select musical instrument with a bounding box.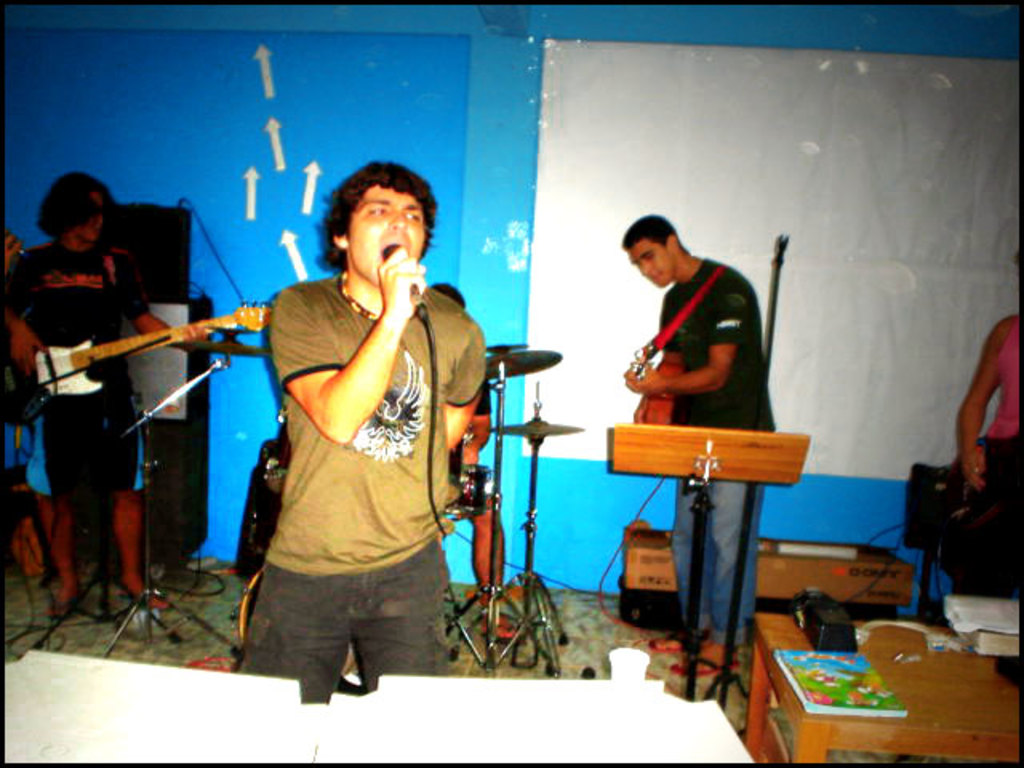
detection(0, 296, 277, 424).
